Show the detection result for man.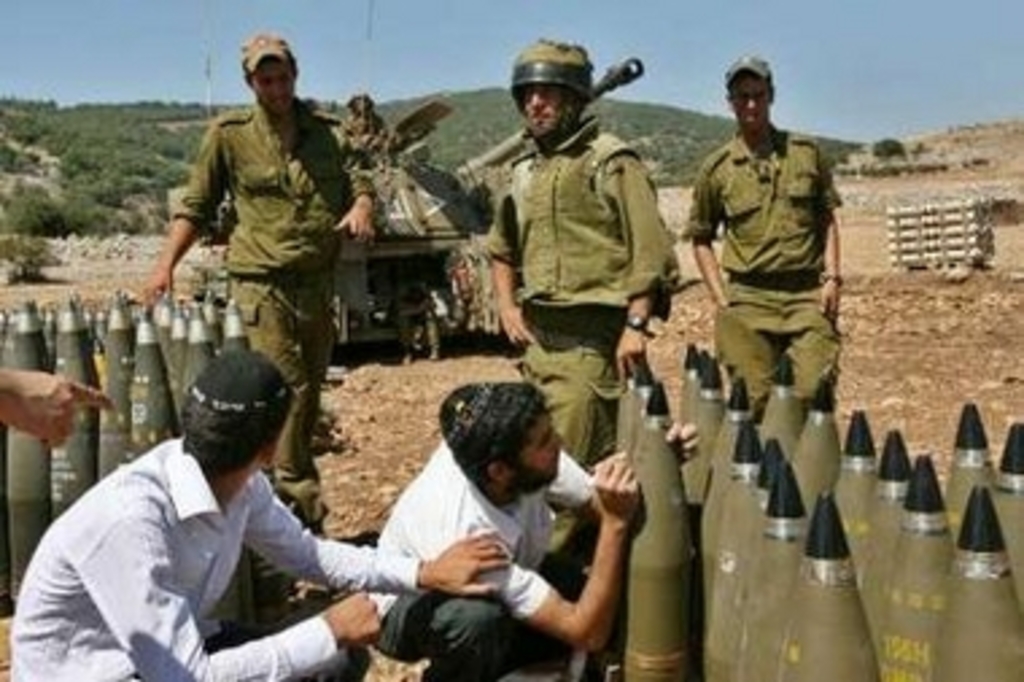
684 49 843 439.
